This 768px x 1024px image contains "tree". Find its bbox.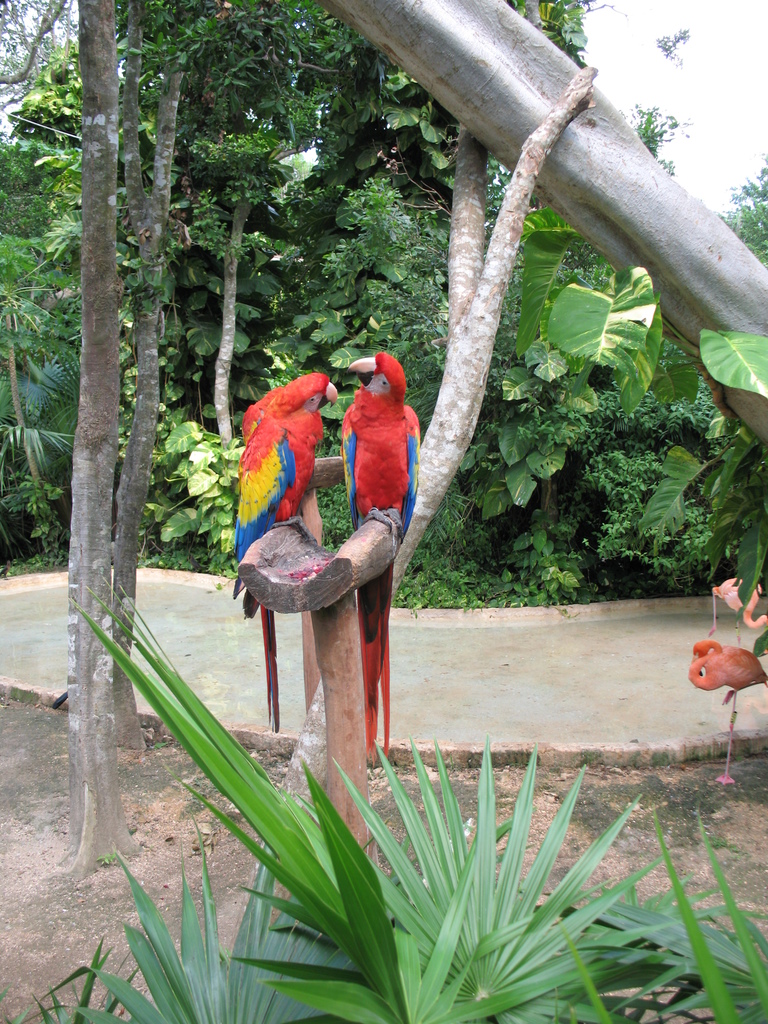
box=[722, 156, 767, 268].
